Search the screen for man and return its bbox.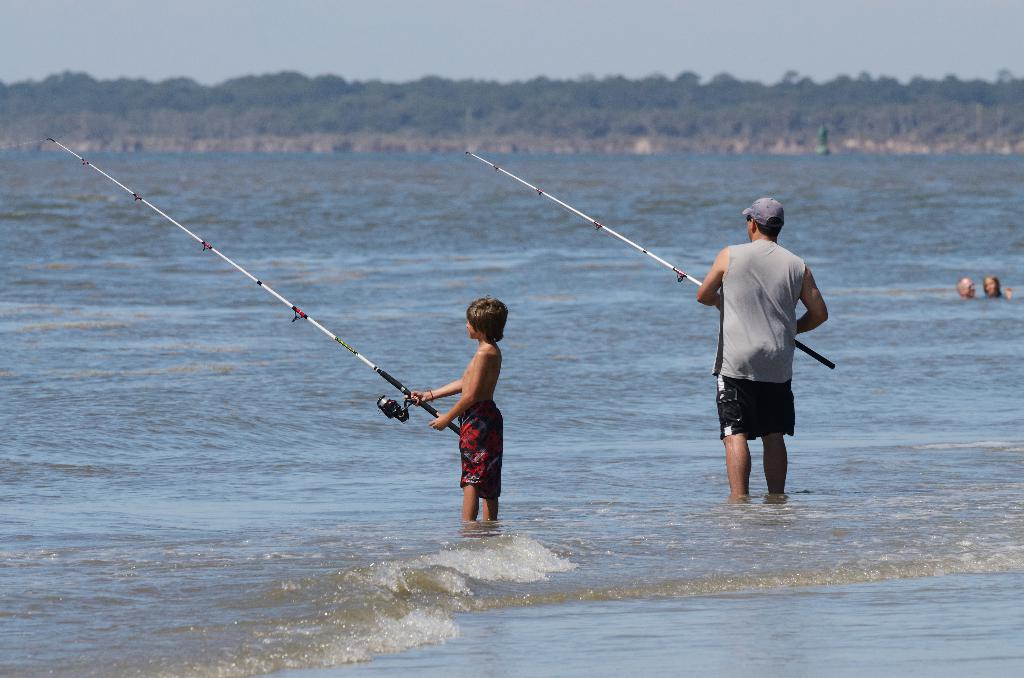
Found: BBox(950, 271, 978, 303).
